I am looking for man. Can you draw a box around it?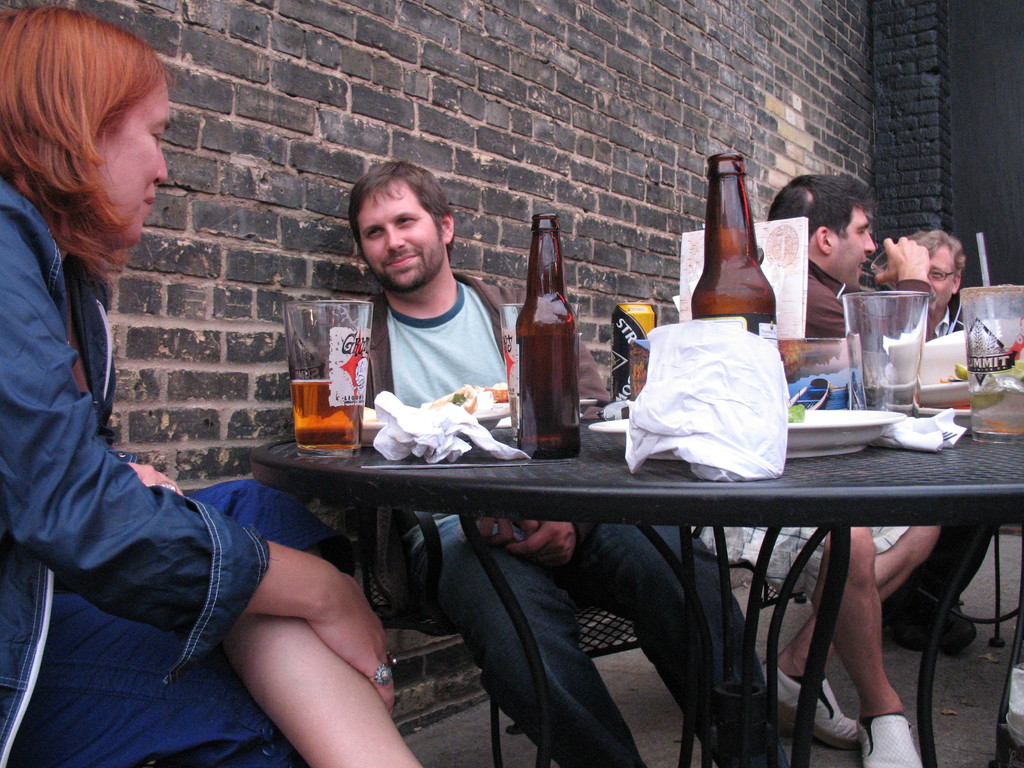
Sure, the bounding box is <region>320, 158, 794, 767</region>.
